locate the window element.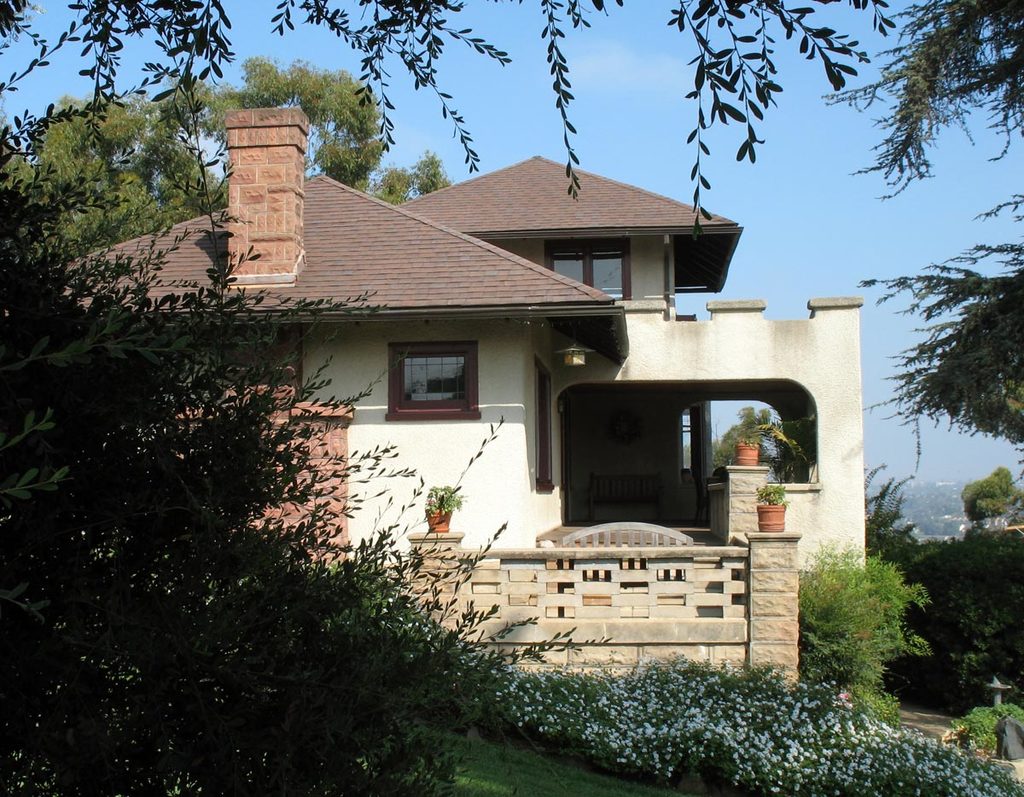
Element bbox: pyautogui.locateOnScreen(394, 352, 476, 410).
